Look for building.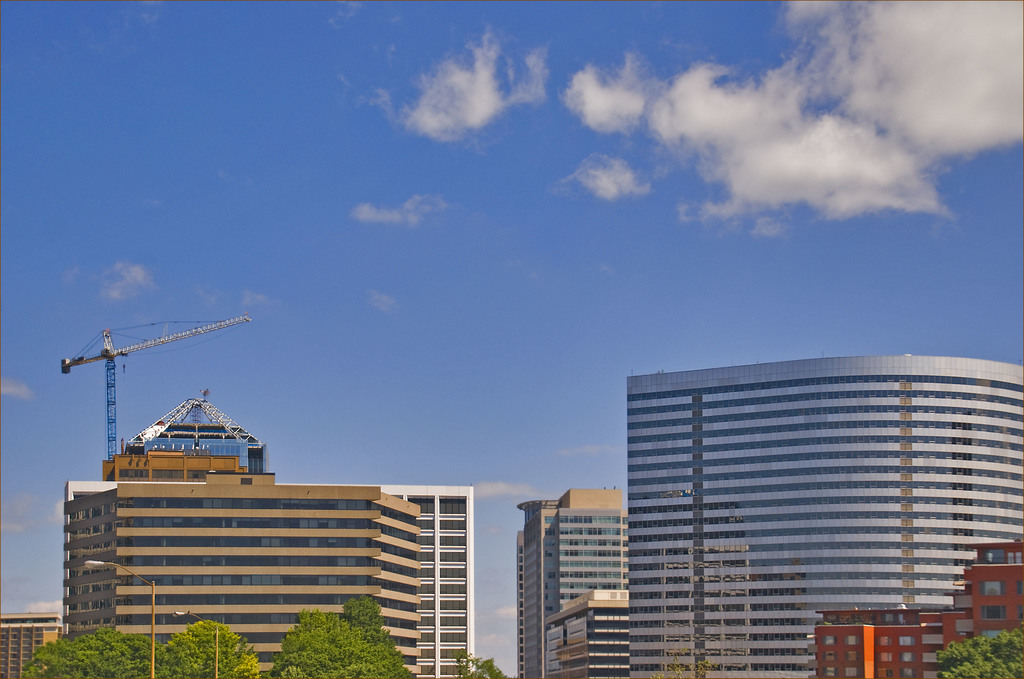
Found: [0, 612, 60, 678].
